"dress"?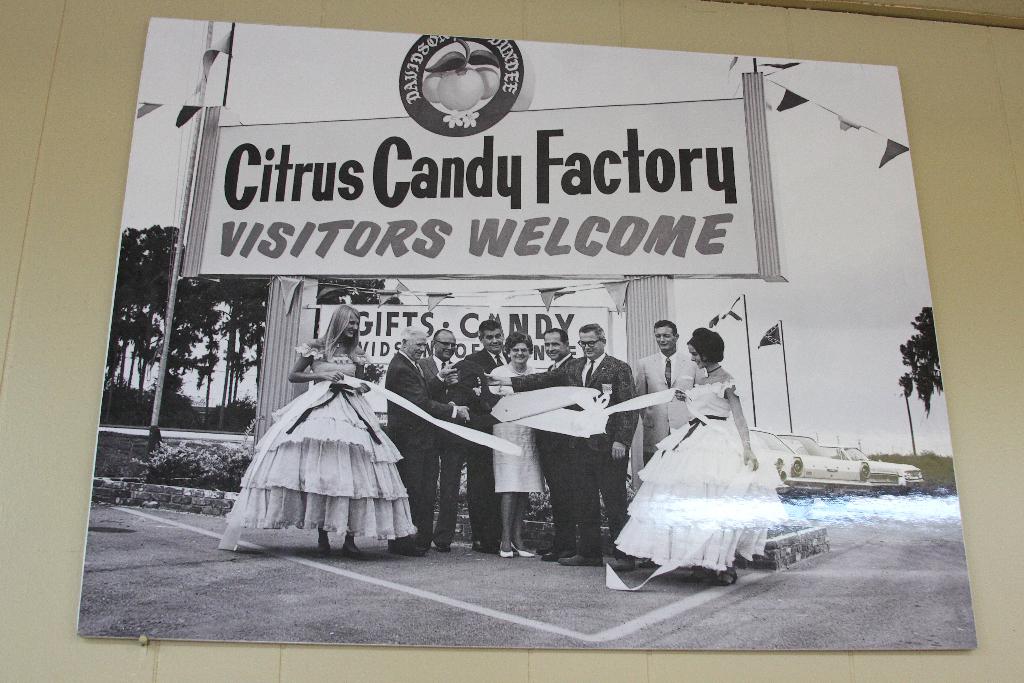
611, 375, 784, 583
